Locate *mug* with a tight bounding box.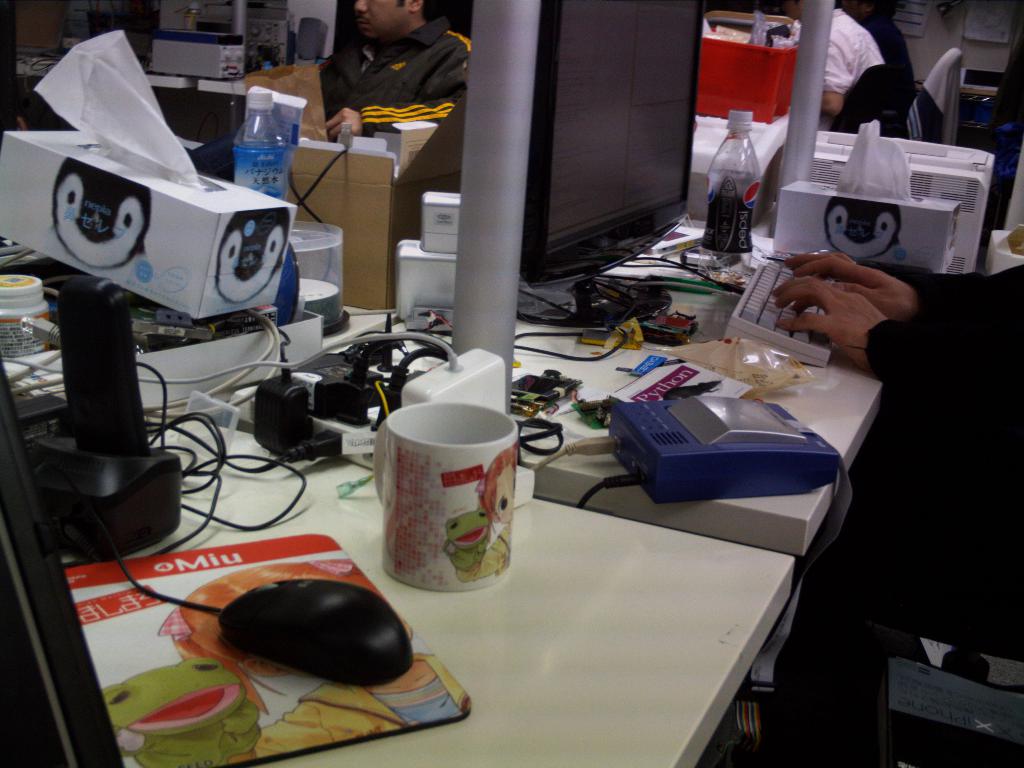
(left=375, top=403, right=514, bottom=598).
